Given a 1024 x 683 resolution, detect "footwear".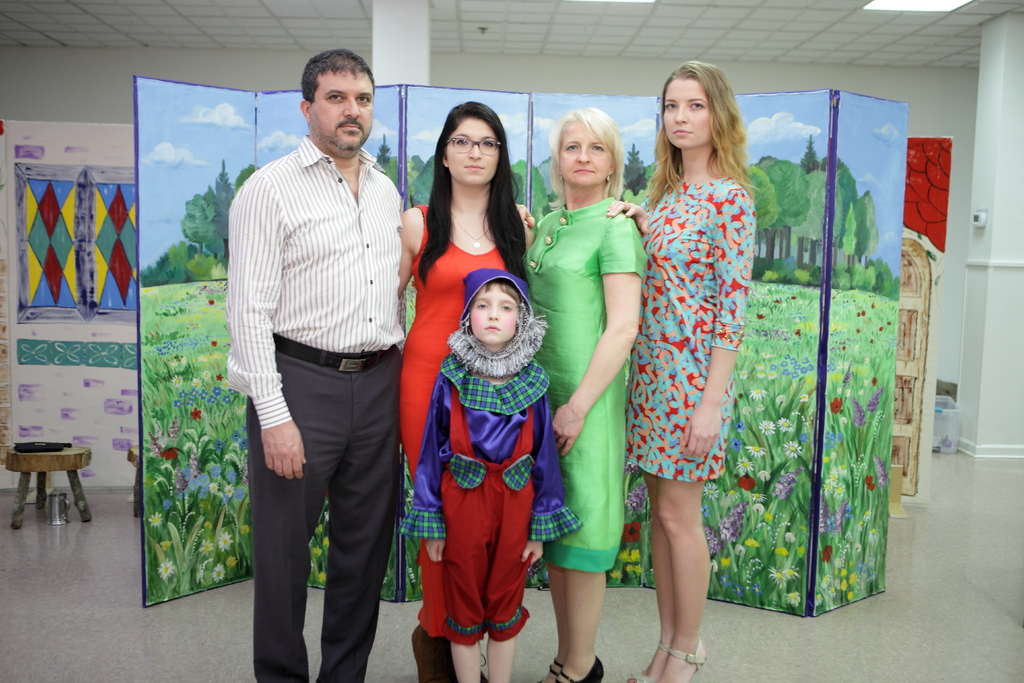
[left=644, top=645, right=703, bottom=682].
